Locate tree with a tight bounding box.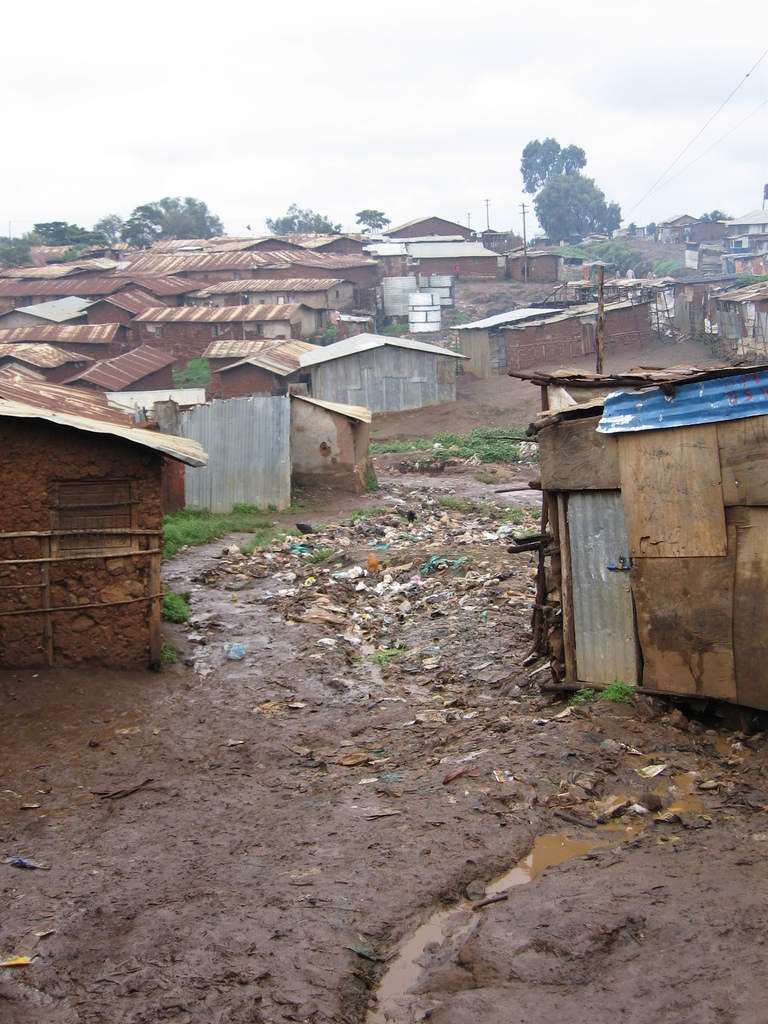
(0, 232, 29, 272).
